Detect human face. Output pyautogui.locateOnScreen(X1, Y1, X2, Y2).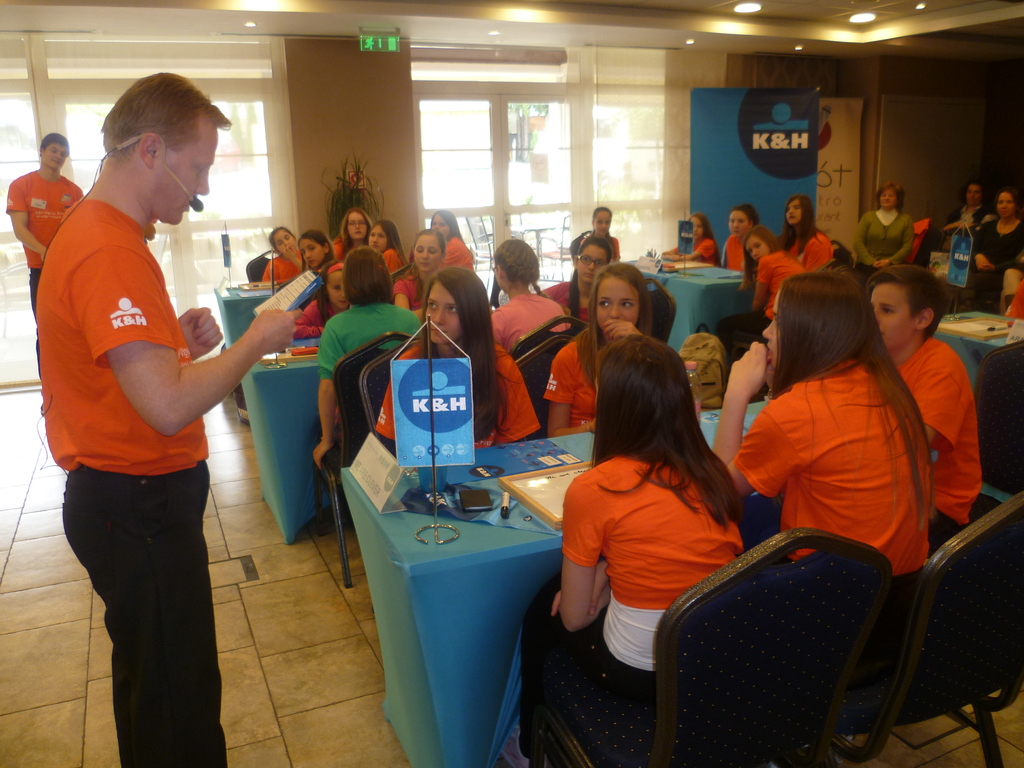
pyautogui.locateOnScreen(868, 282, 915, 349).
